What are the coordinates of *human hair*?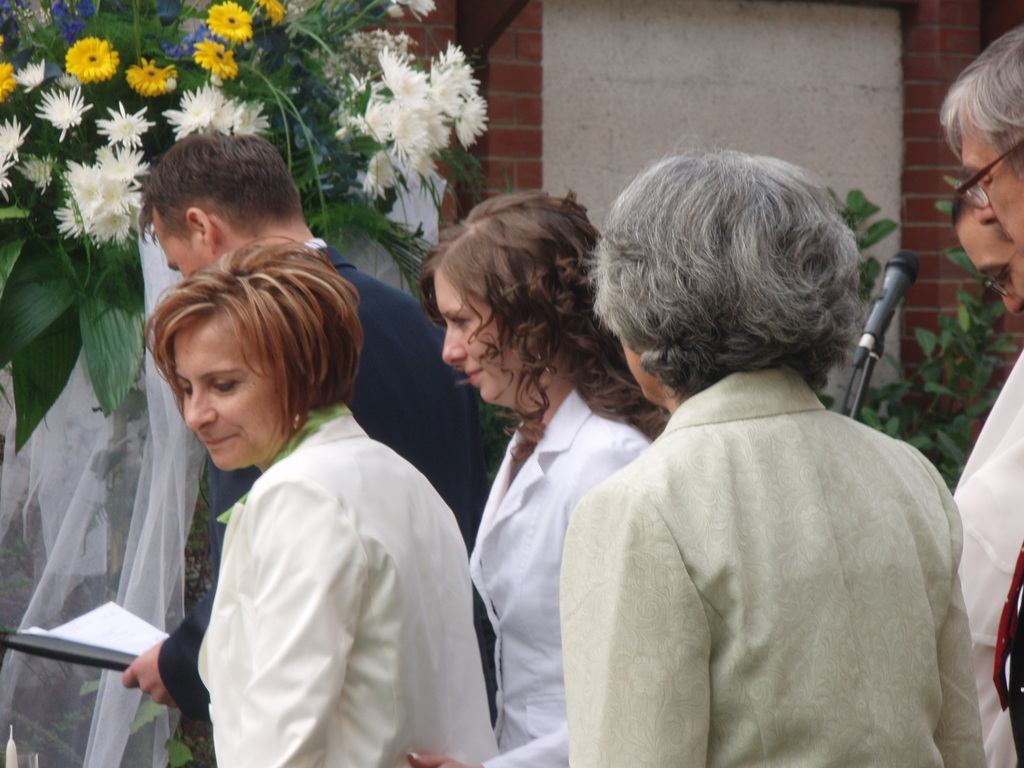
box(608, 140, 868, 426).
